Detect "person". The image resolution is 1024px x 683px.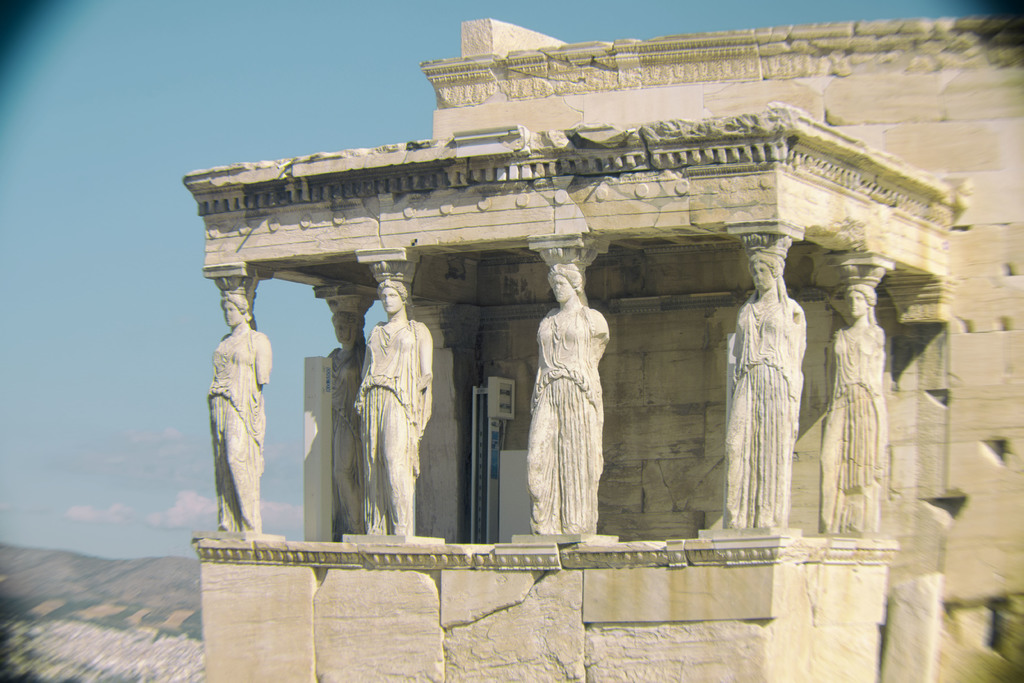
(723,256,806,529).
